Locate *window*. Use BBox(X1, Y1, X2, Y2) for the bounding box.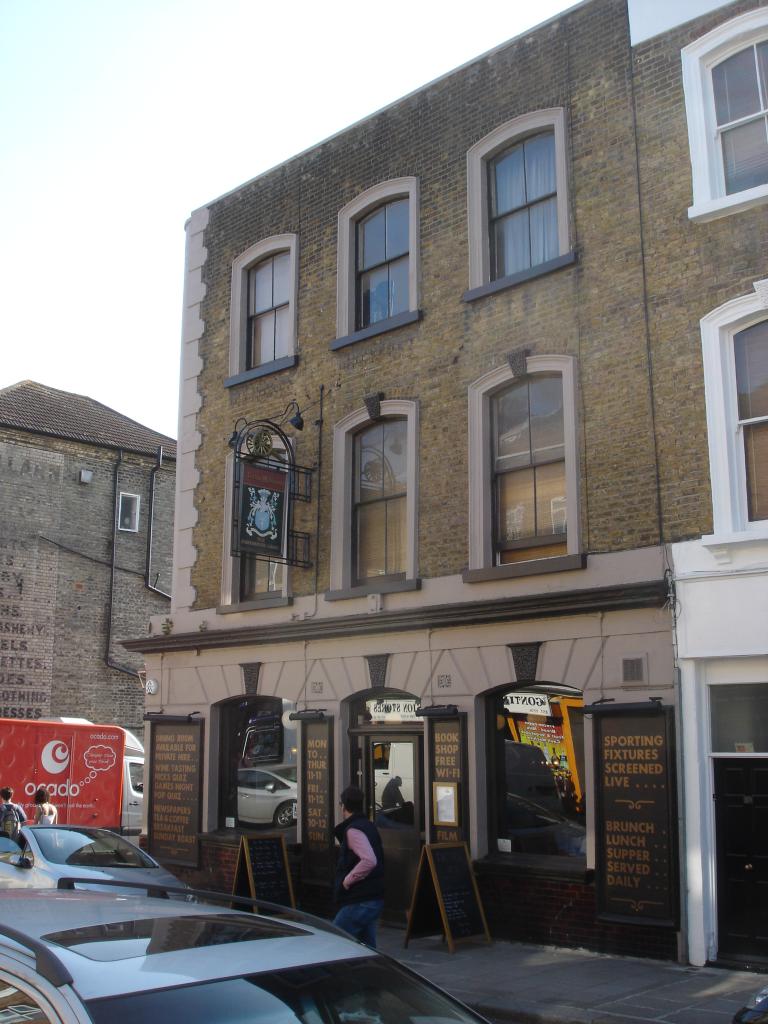
BBox(701, 22, 767, 207).
